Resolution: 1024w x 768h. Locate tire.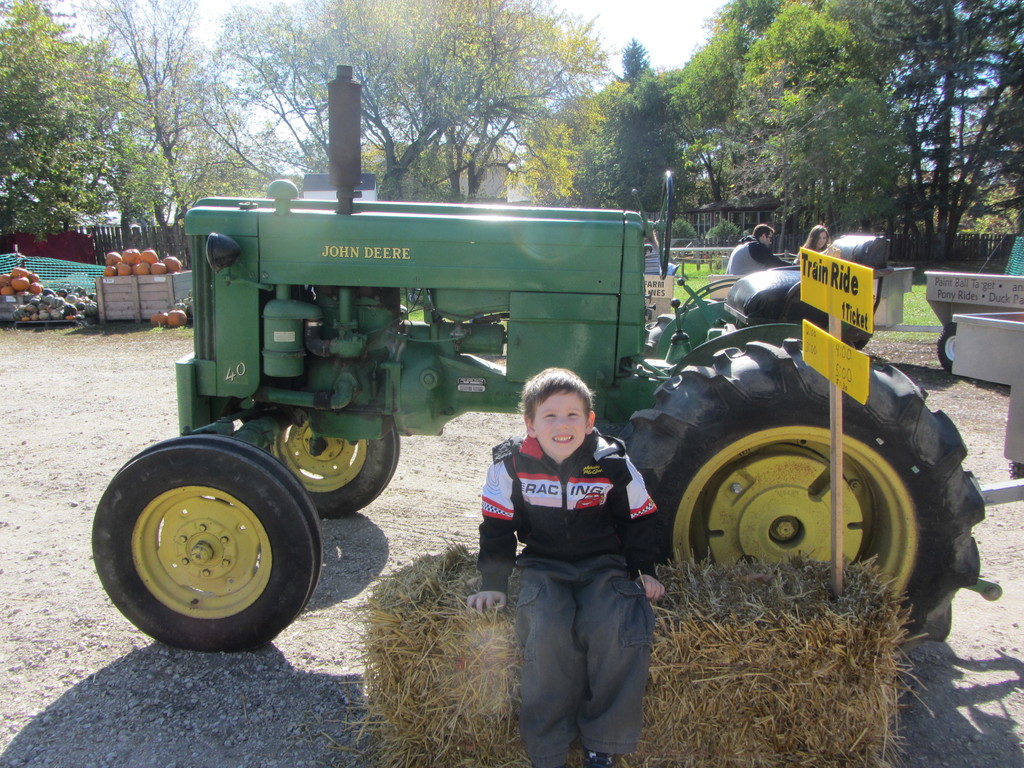
select_region(96, 424, 330, 649).
